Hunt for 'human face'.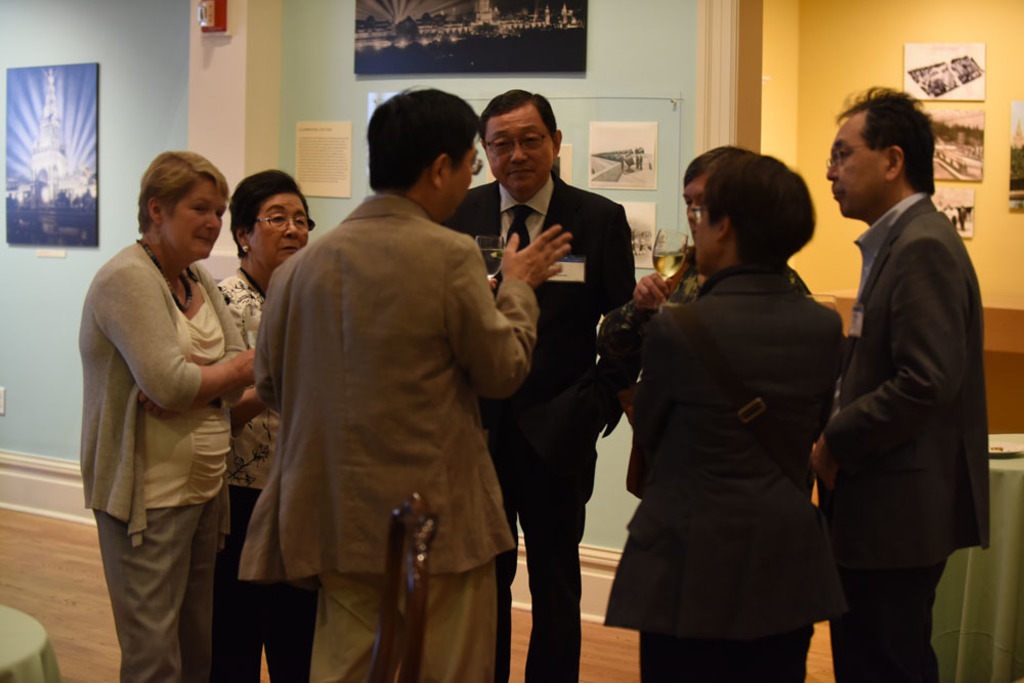
Hunted down at (823, 115, 886, 218).
